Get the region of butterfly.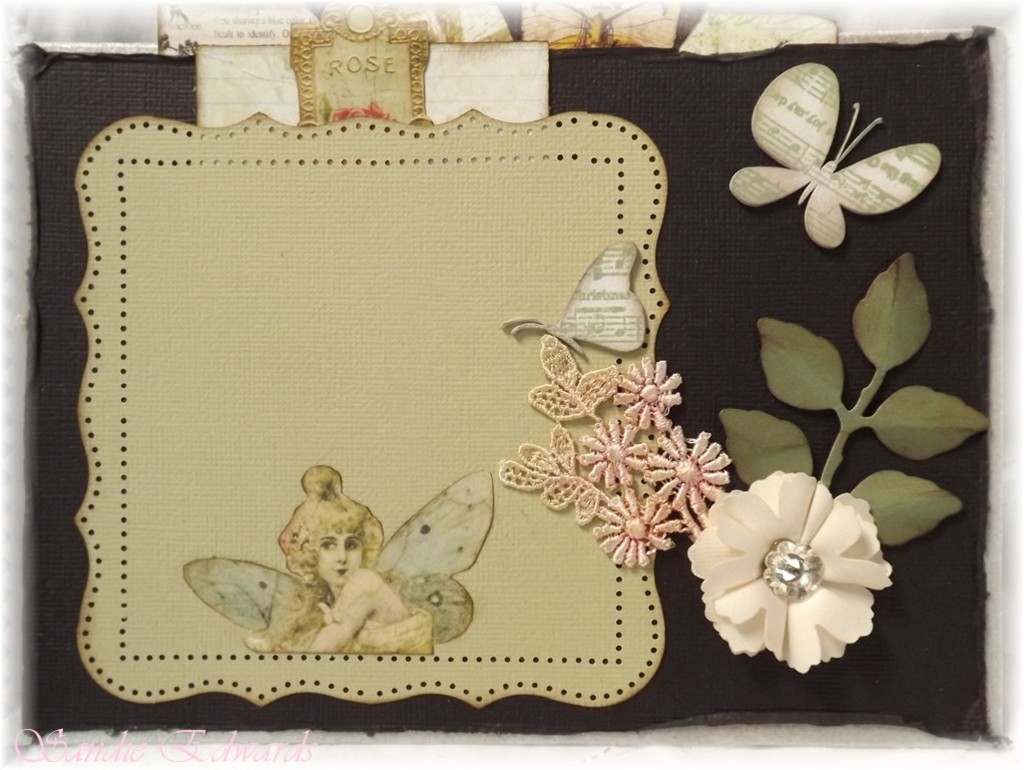
bbox=[728, 58, 943, 245].
